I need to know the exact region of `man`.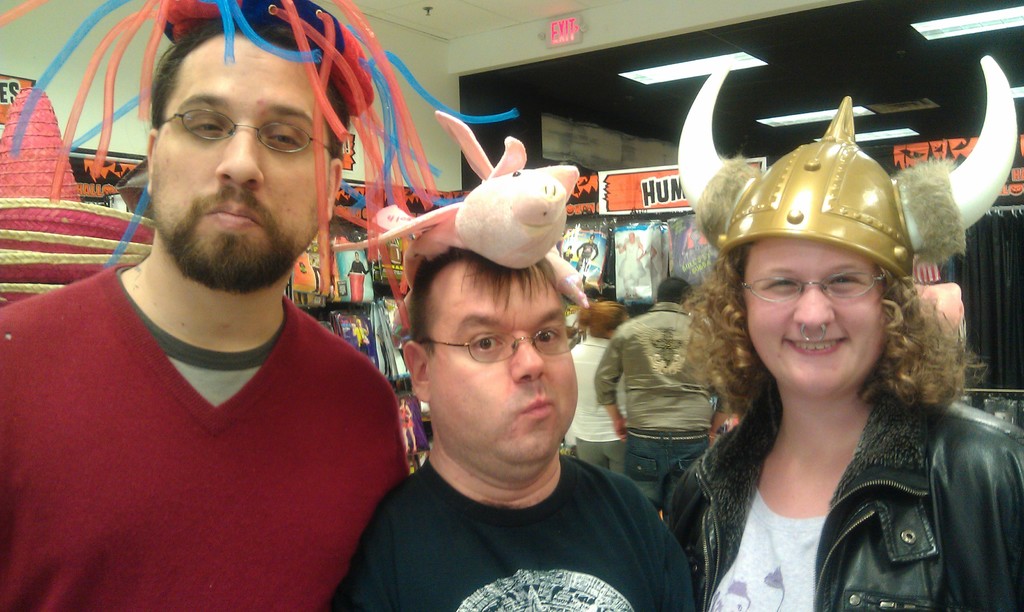
Region: <box>4,16,445,611</box>.
